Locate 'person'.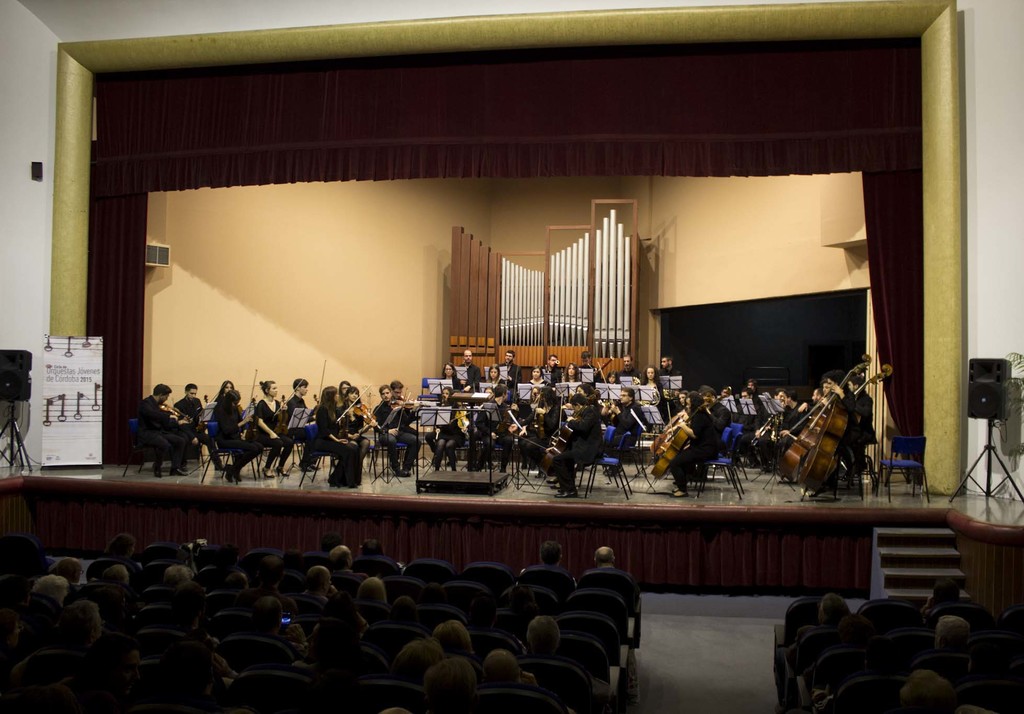
Bounding box: 214, 388, 263, 481.
